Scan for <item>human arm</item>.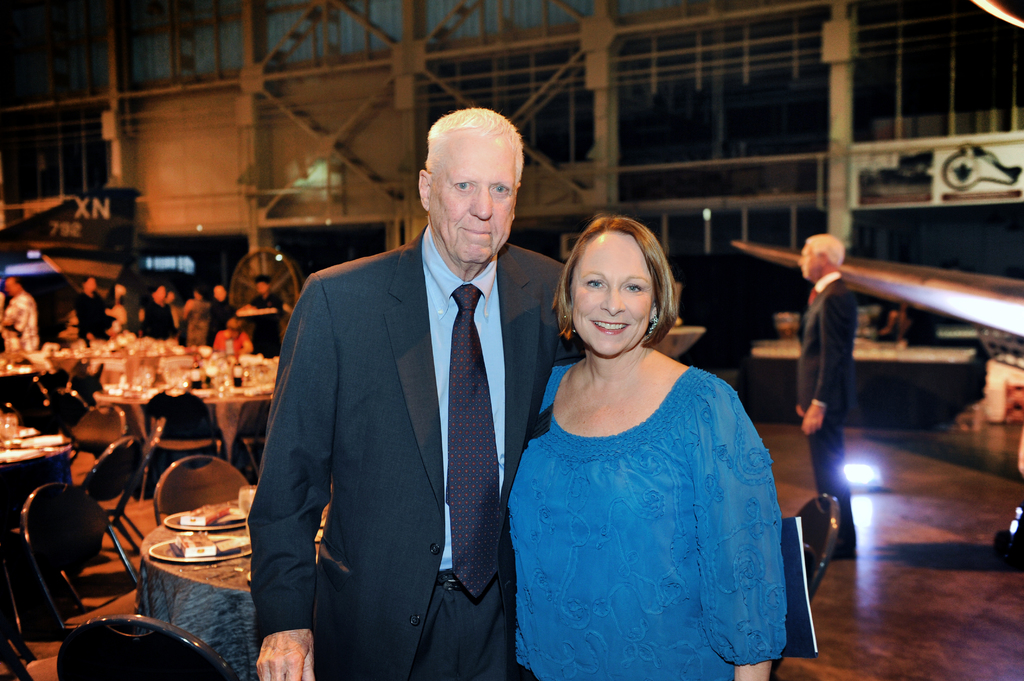
Scan result: Rect(246, 276, 337, 680).
